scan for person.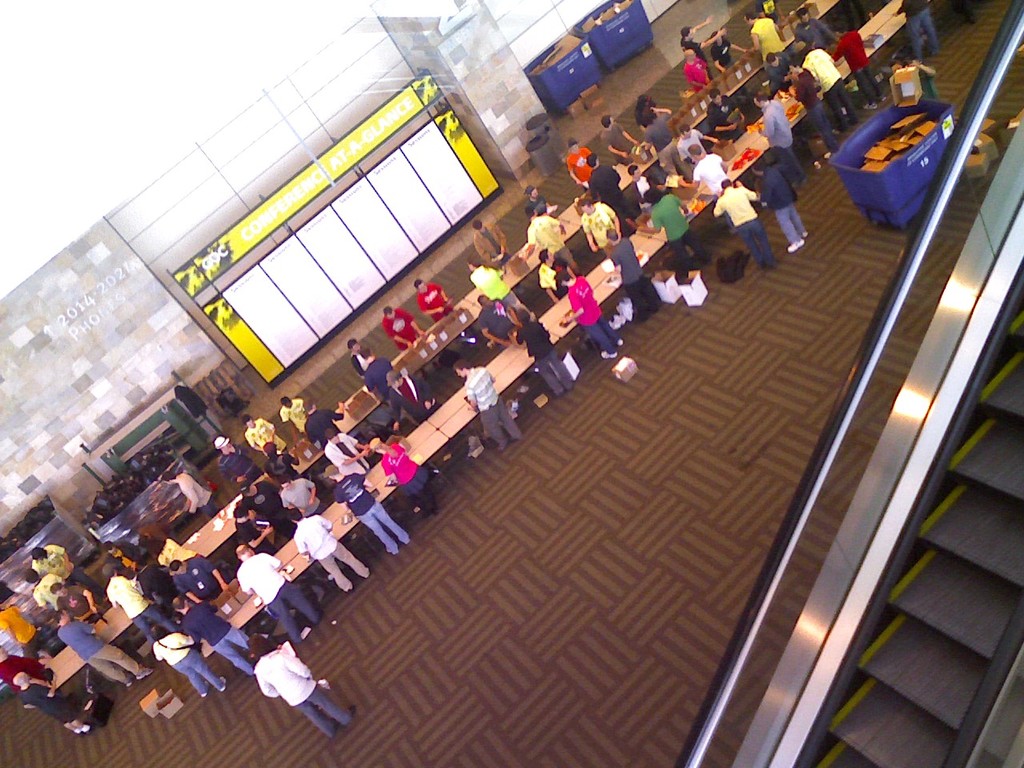
Scan result: Rect(214, 438, 265, 480).
